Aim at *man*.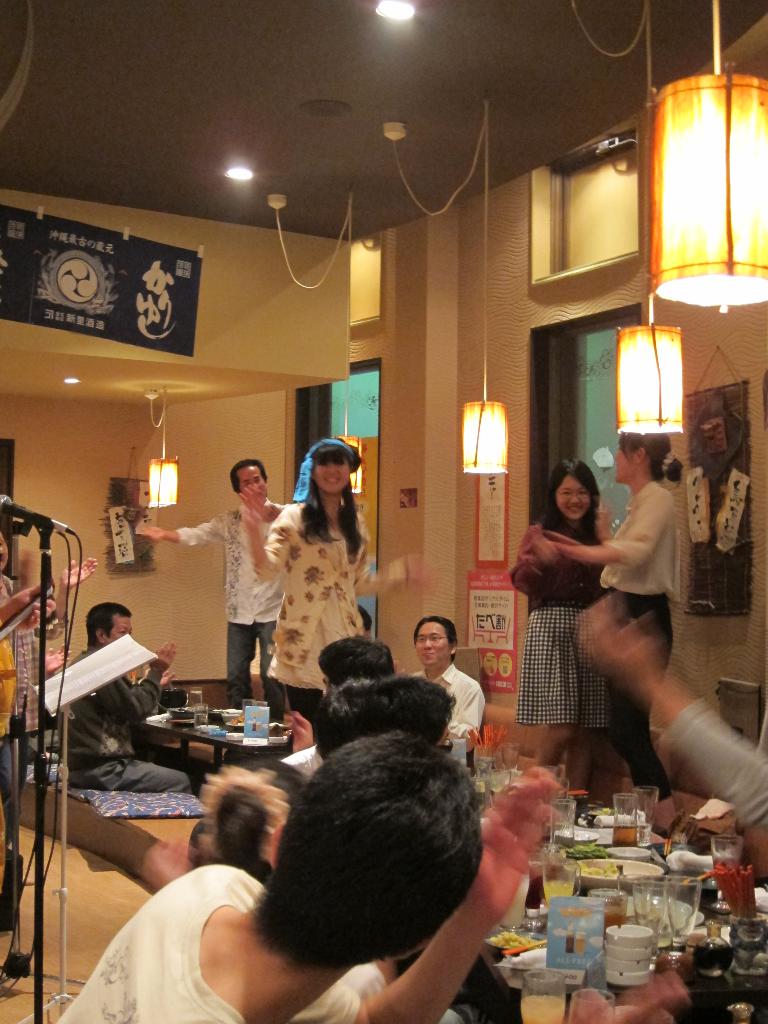
Aimed at Rect(52, 602, 198, 796).
